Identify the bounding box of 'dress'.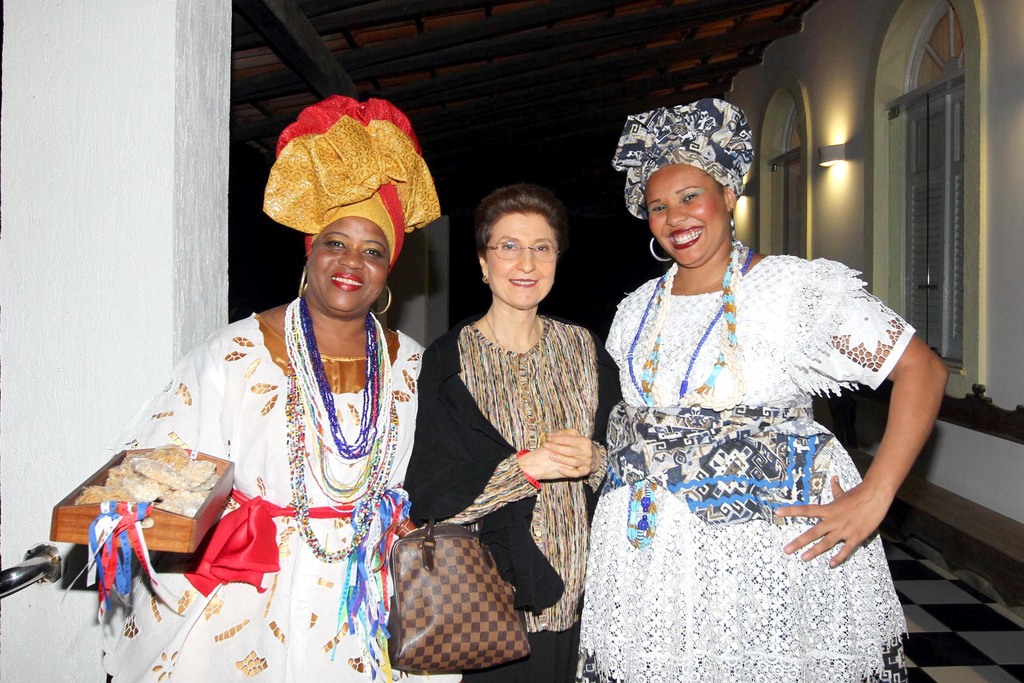
BBox(102, 300, 433, 682).
